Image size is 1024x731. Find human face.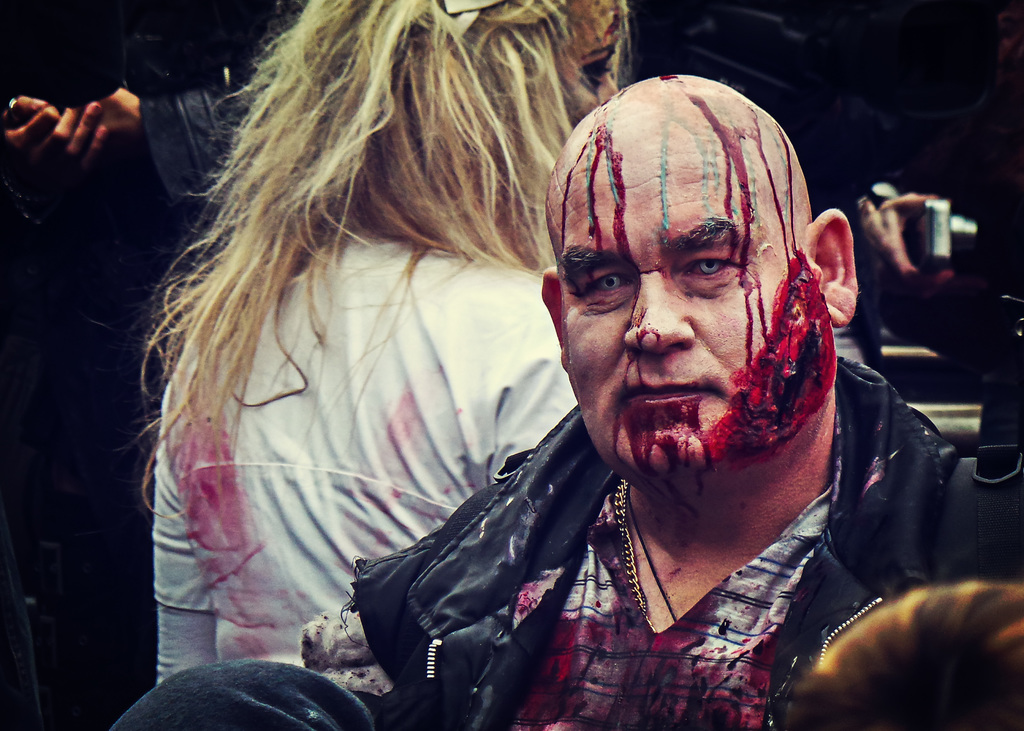
pyautogui.locateOnScreen(559, 33, 620, 120).
